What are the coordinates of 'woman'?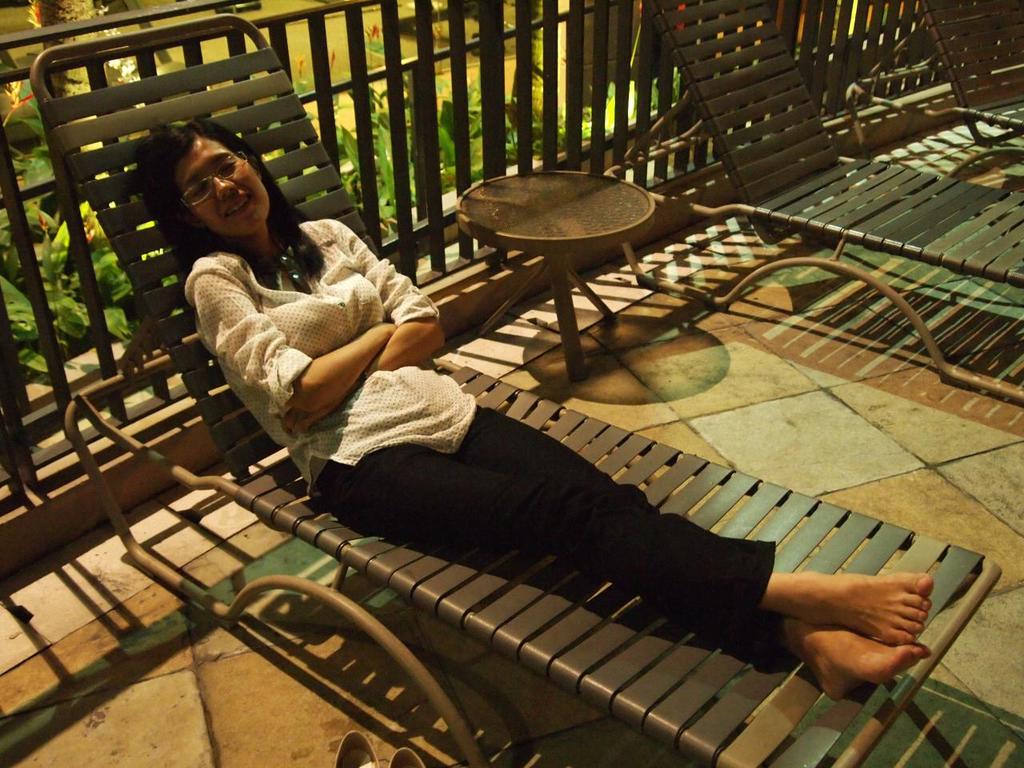
crop(145, 94, 945, 702).
